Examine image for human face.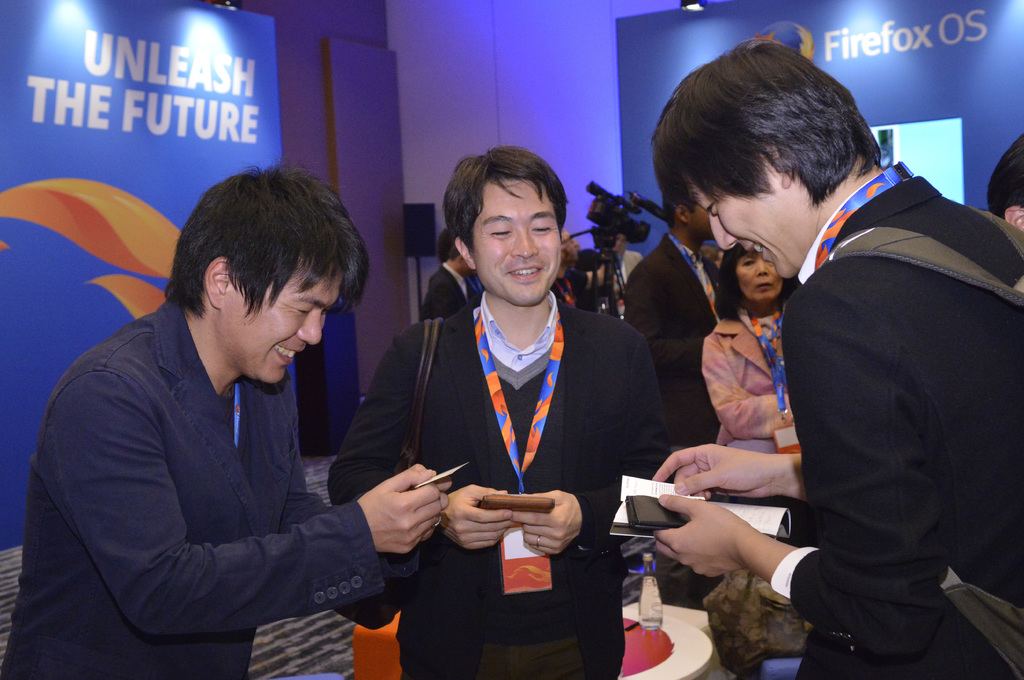
Examination result: select_region(473, 179, 565, 299).
